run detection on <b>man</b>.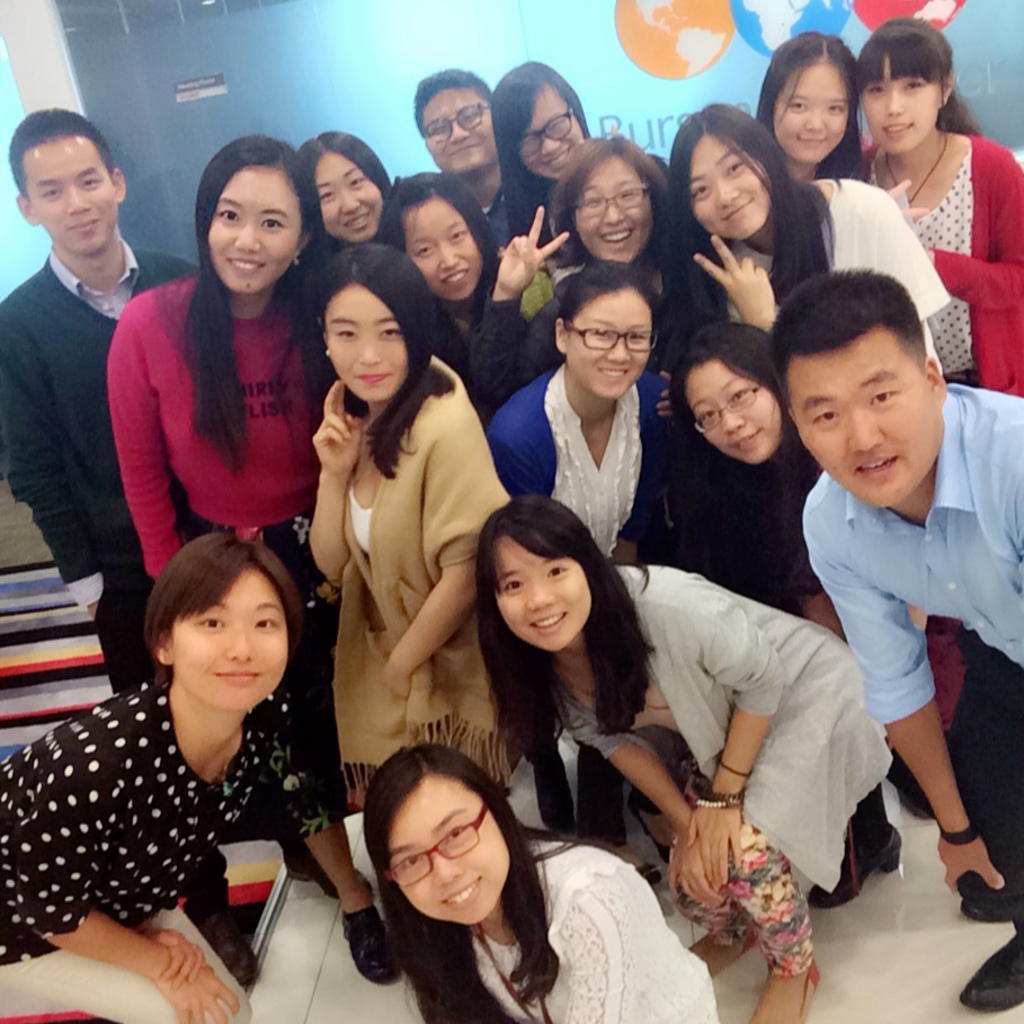
Result: crop(408, 70, 520, 261).
